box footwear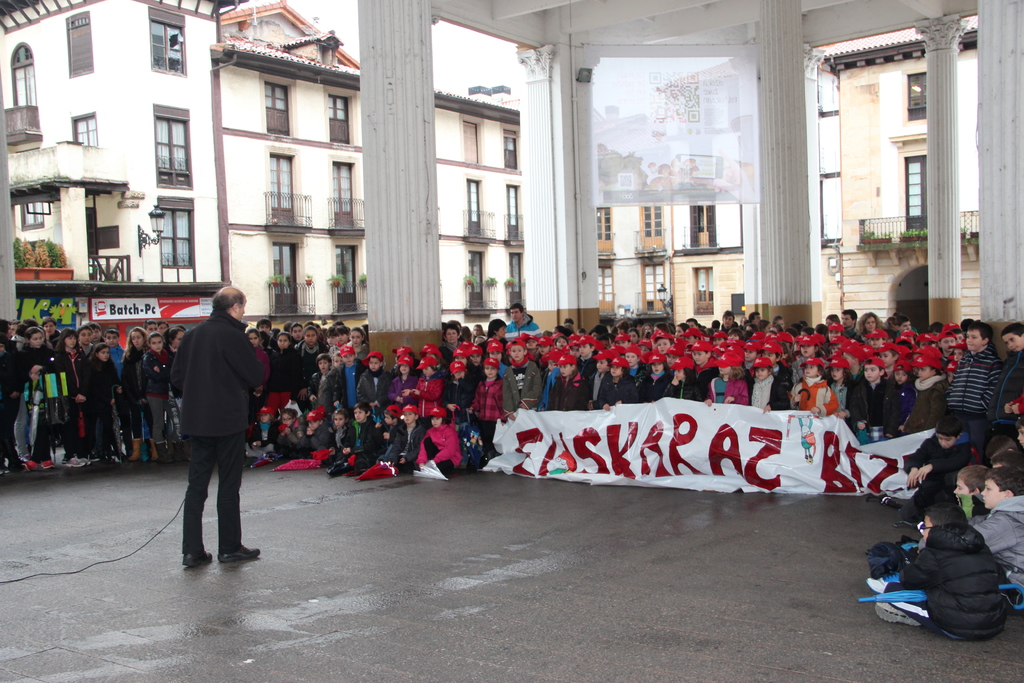
BBox(23, 461, 32, 472)
